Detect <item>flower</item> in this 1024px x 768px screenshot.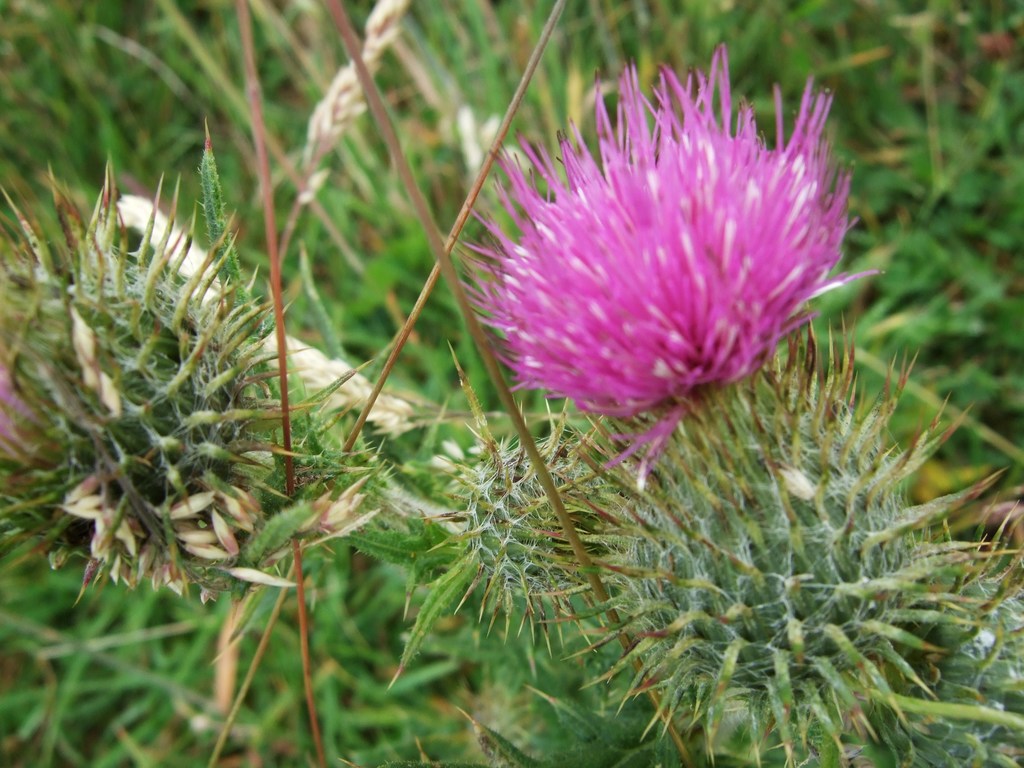
Detection: <box>460,65,847,449</box>.
